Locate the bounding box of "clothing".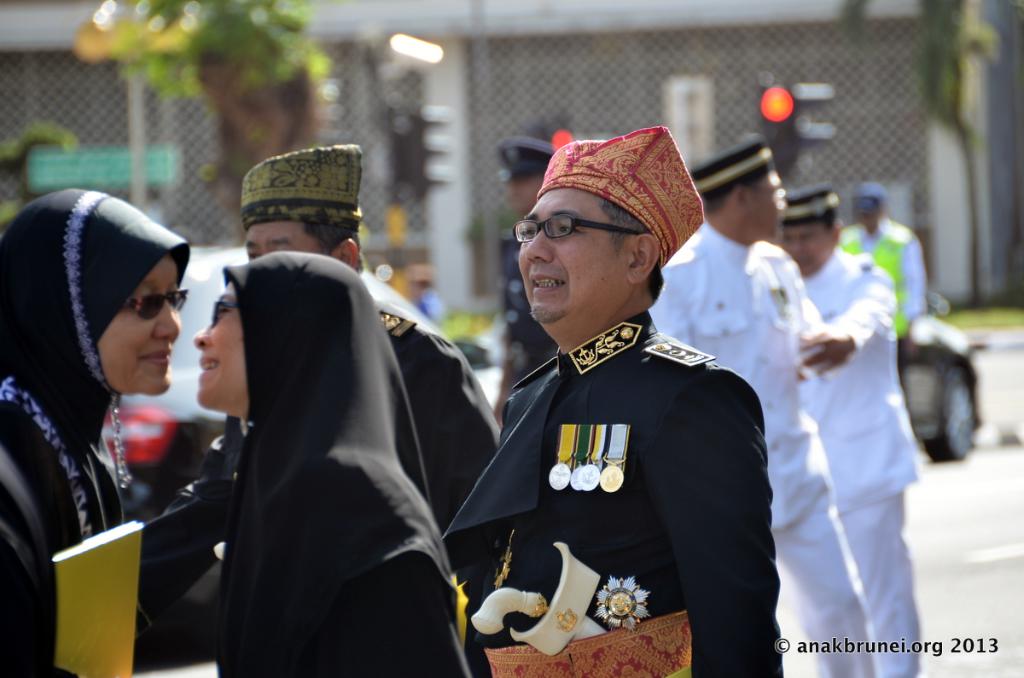
Bounding box: l=225, t=275, r=449, b=677.
